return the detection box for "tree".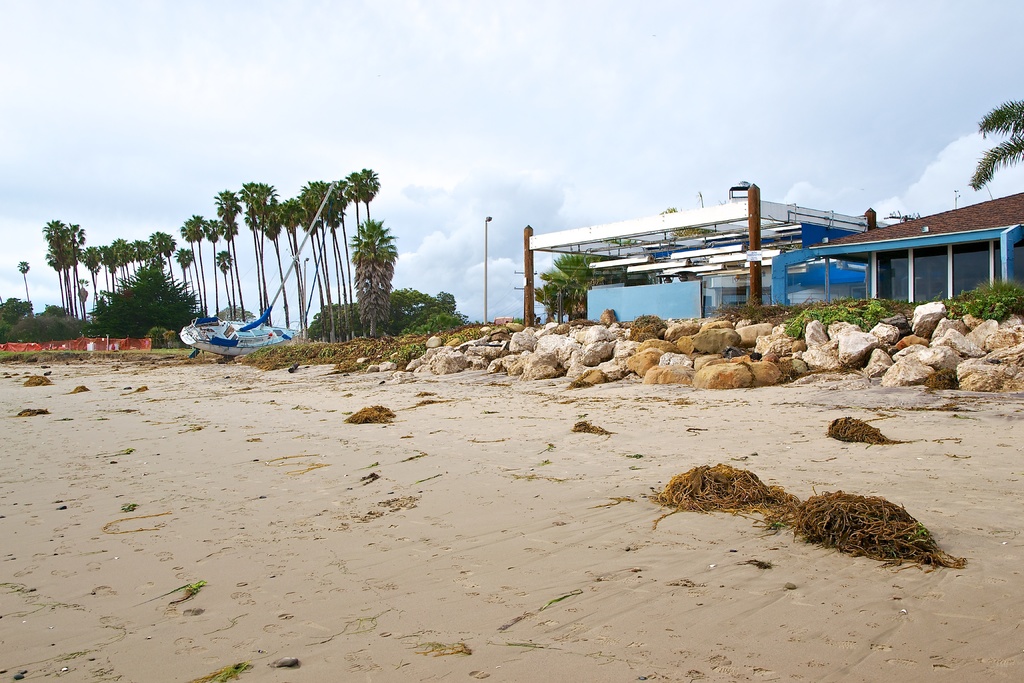
{"left": 156, "top": 233, "right": 177, "bottom": 293}.
